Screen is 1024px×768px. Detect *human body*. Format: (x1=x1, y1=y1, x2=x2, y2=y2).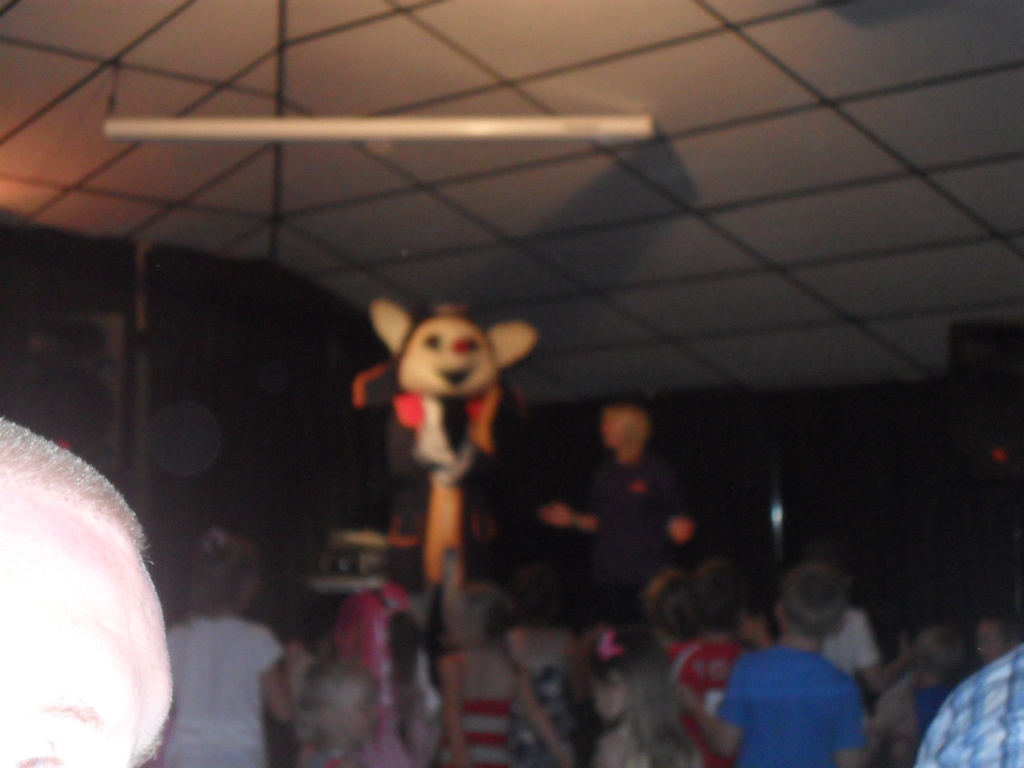
(x1=167, y1=617, x2=292, y2=767).
